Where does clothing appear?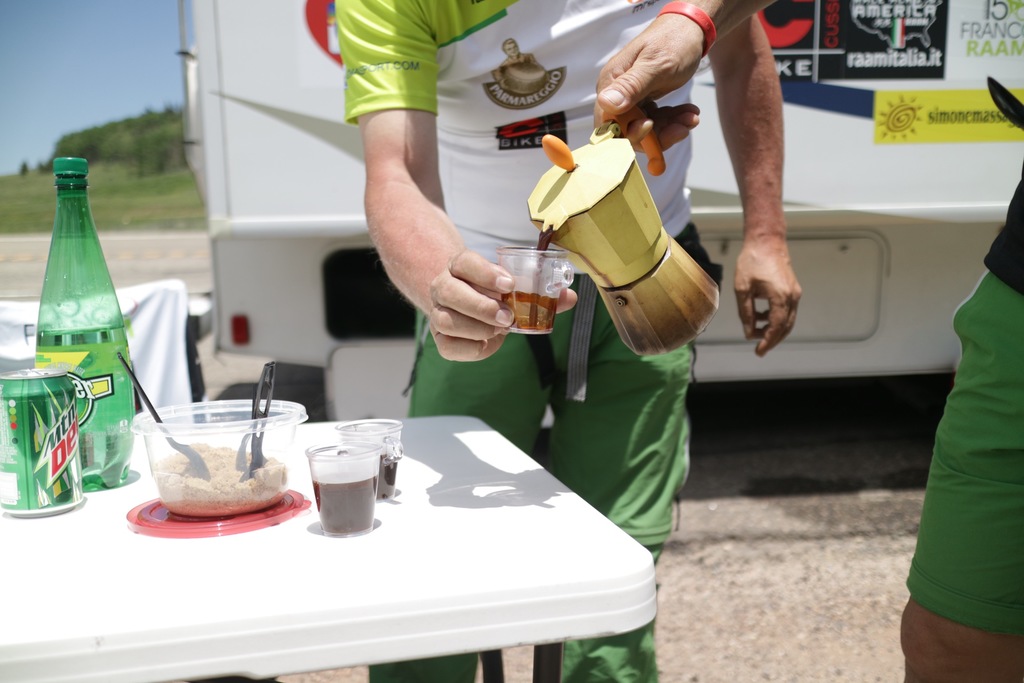
Appears at <box>904,160,1023,638</box>.
